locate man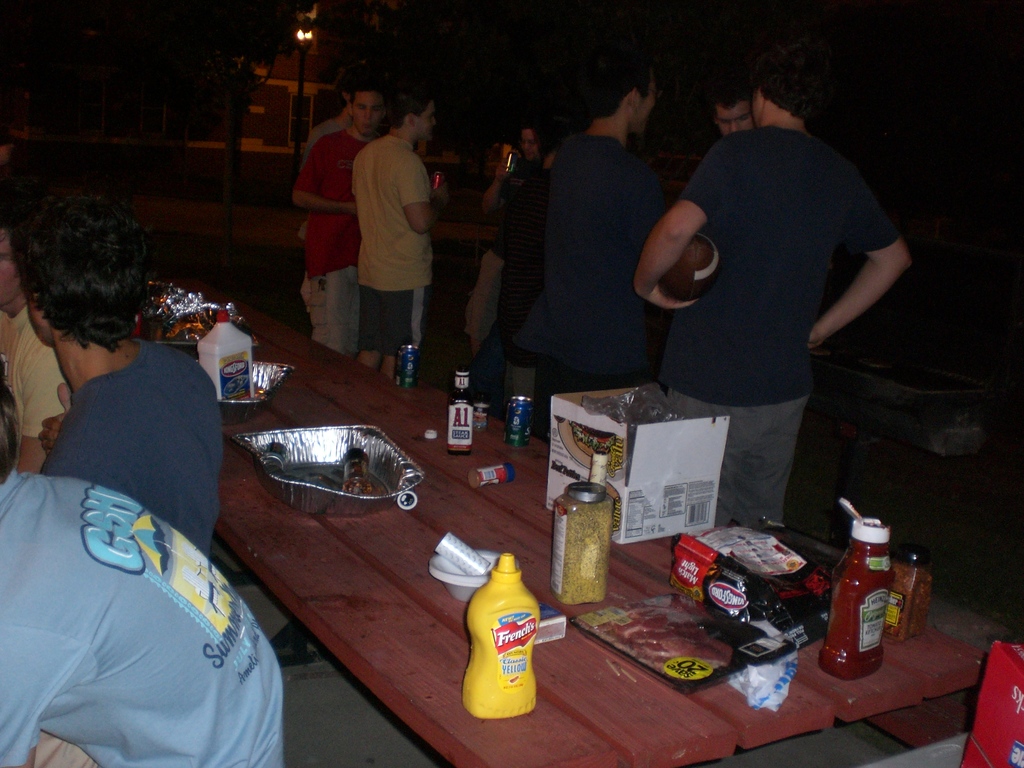
crop(634, 47, 922, 569)
